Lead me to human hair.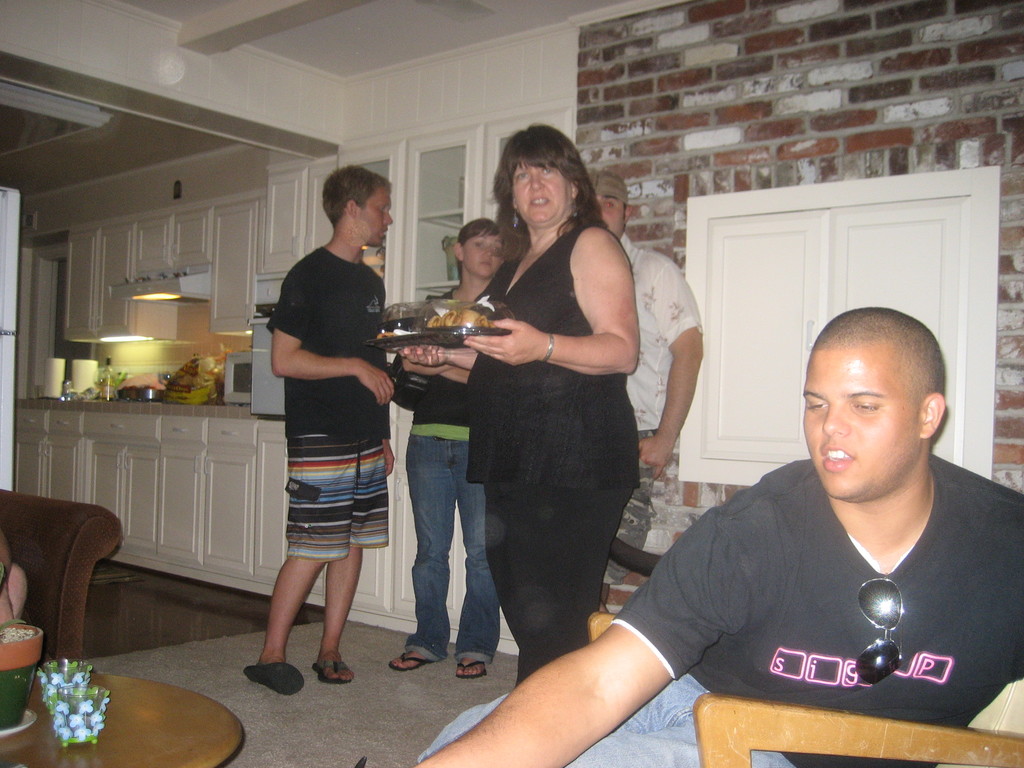
Lead to 490,132,596,244.
